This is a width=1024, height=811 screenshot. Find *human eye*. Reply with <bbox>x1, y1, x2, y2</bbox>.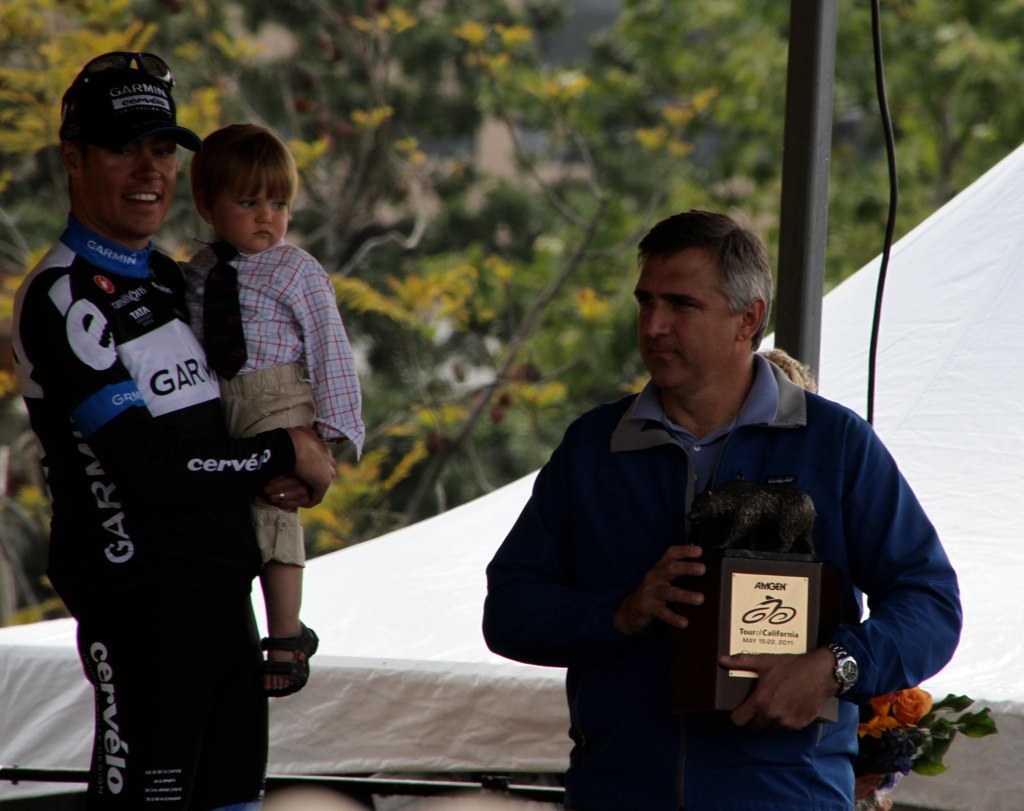
<bbox>669, 297, 701, 307</bbox>.
